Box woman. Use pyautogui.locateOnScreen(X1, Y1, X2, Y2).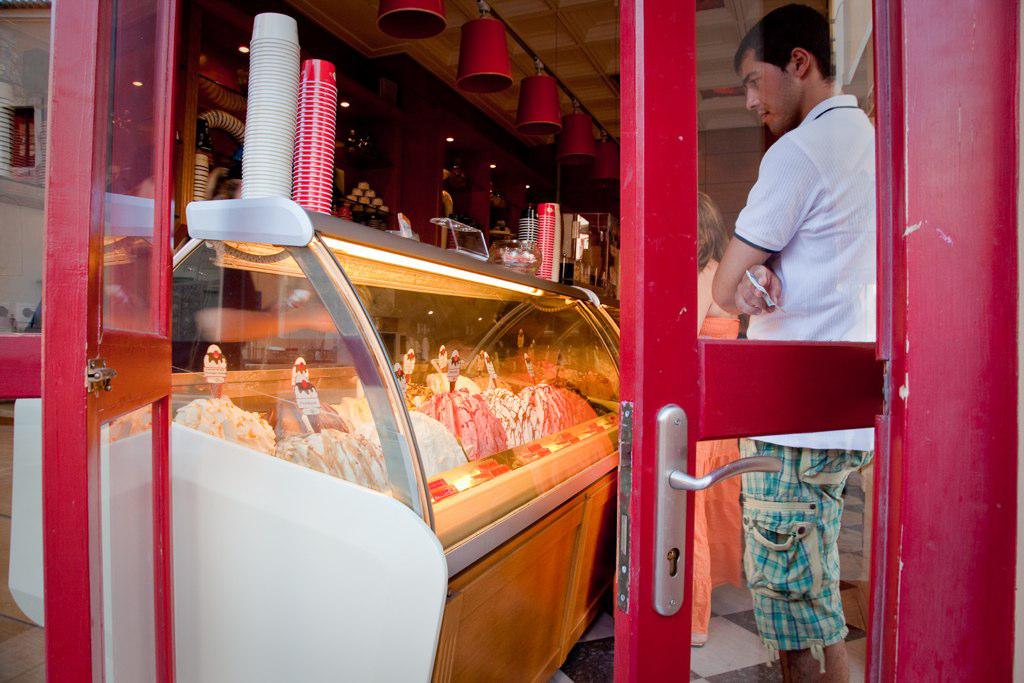
pyautogui.locateOnScreen(691, 189, 746, 655).
